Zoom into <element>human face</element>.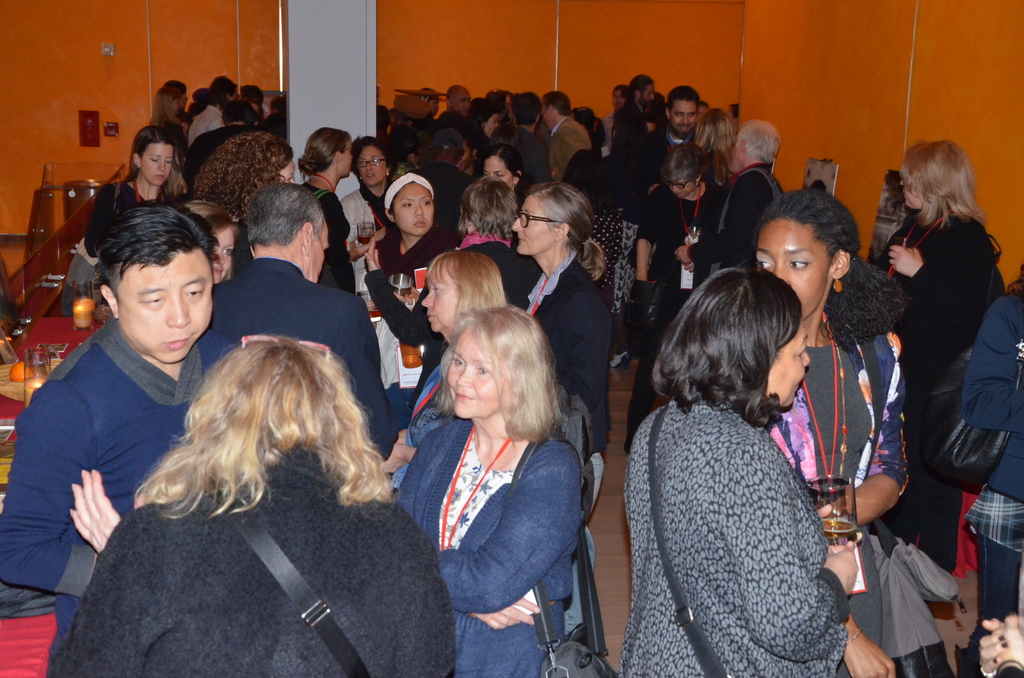
Zoom target: x1=449 y1=332 x2=506 y2=421.
